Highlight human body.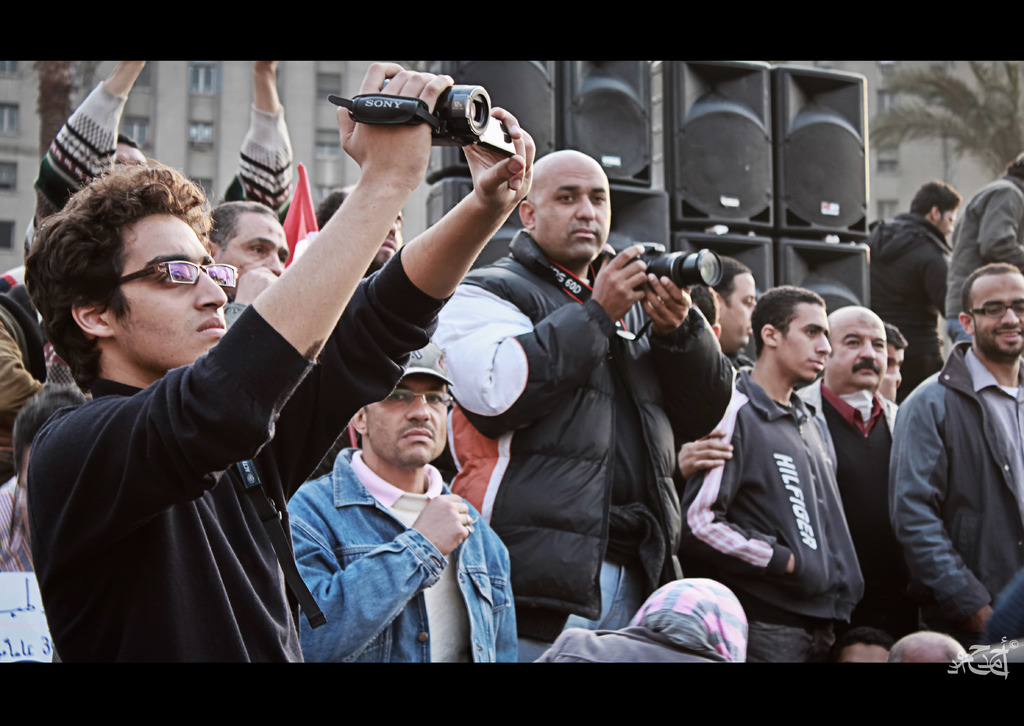
Highlighted region: l=63, t=88, r=614, b=686.
